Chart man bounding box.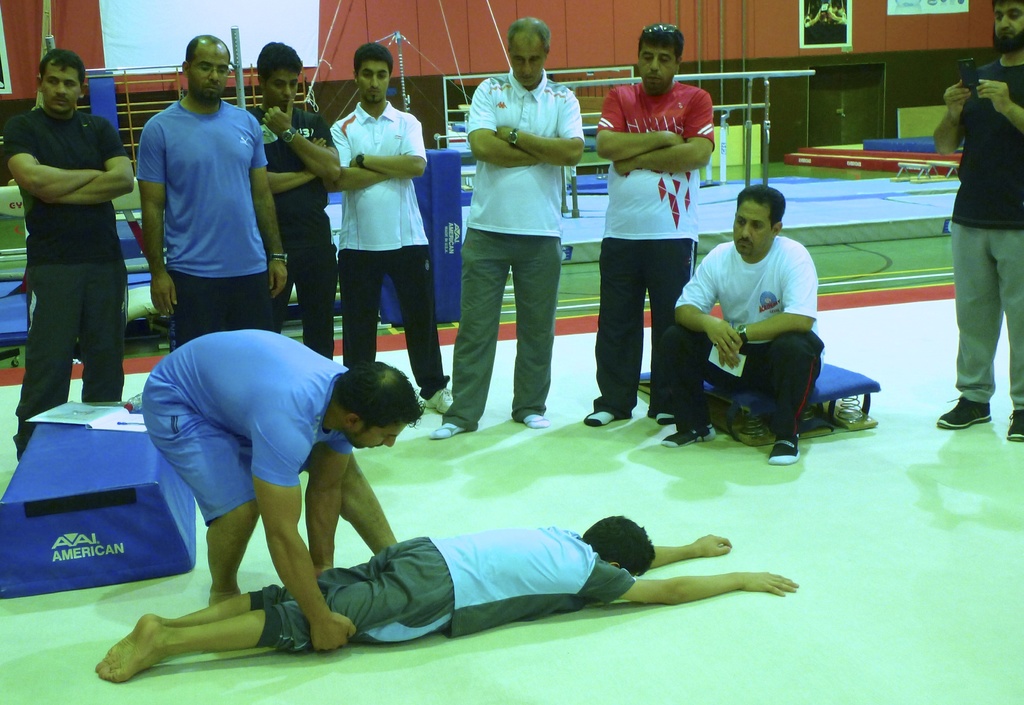
Charted: left=143, top=330, right=428, bottom=610.
